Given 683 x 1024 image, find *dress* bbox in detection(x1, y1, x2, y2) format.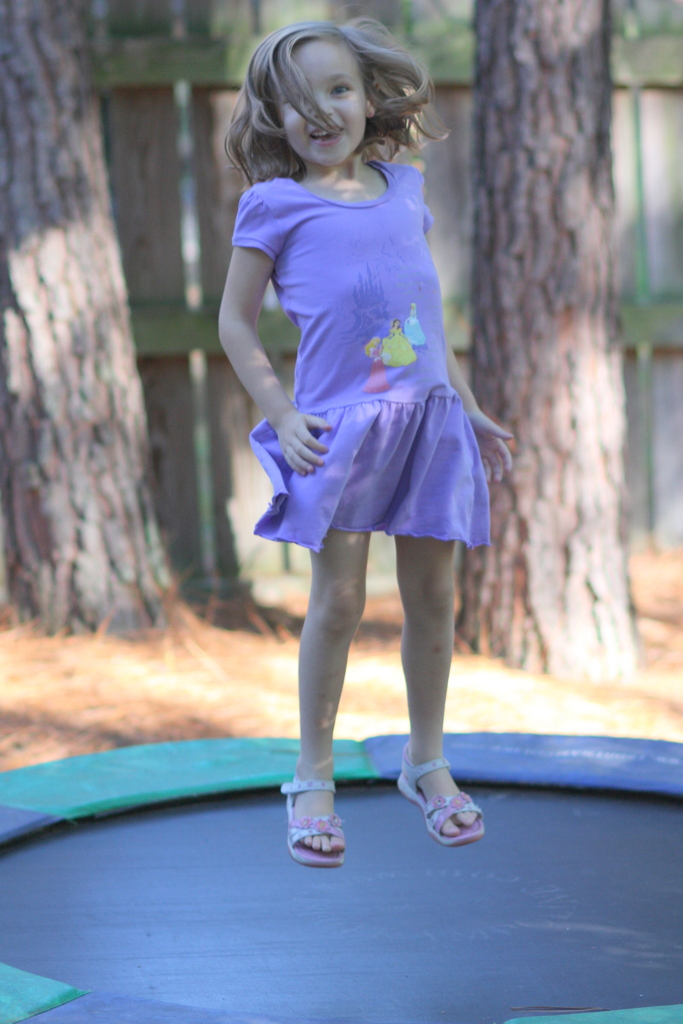
detection(221, 157, 495, 547).
